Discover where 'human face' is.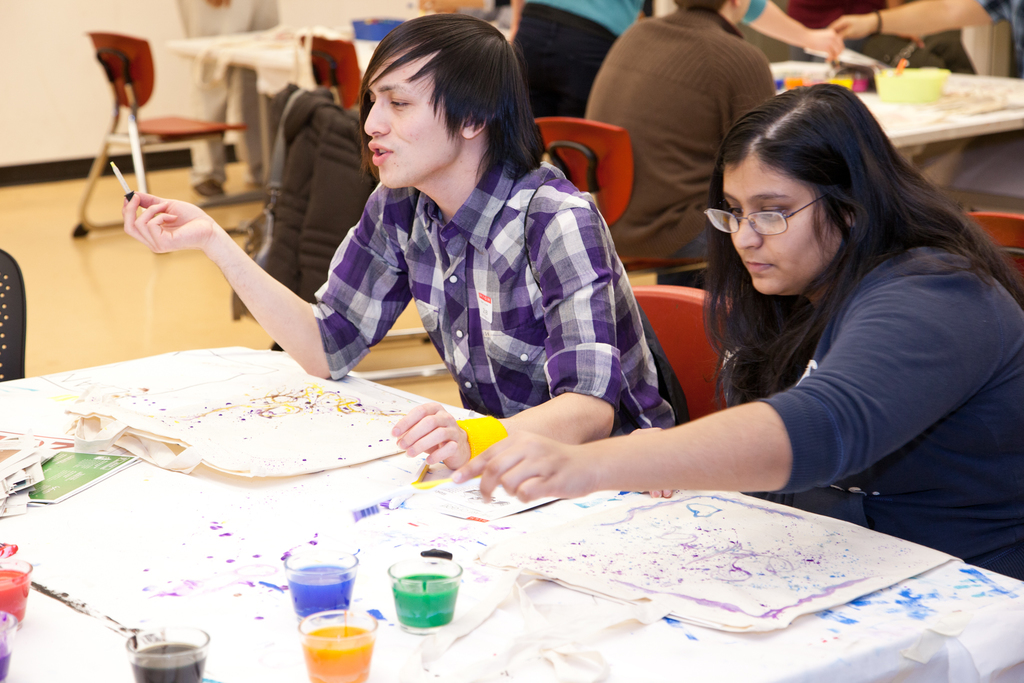
Discovered at {"x1": 362, "y1": 56, "x2": 460, "y2": 194}.
